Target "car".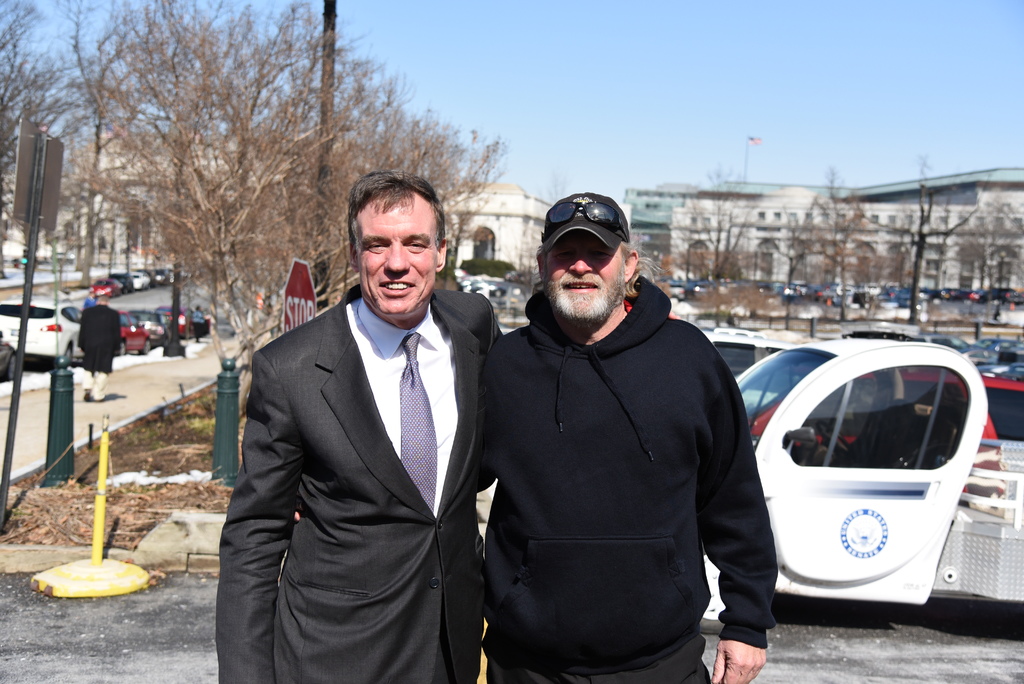
Target region: (x1=723, y1=334, x2=997, y2=646).
